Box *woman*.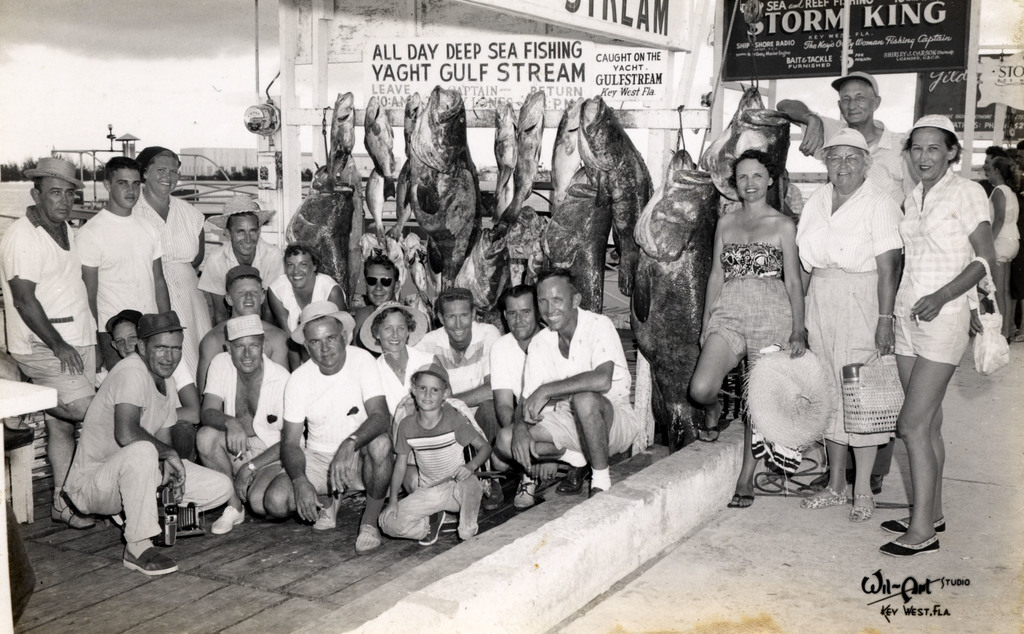
{"x1": 691, "y1": 154, "x2": 807, "y2": 508}.
